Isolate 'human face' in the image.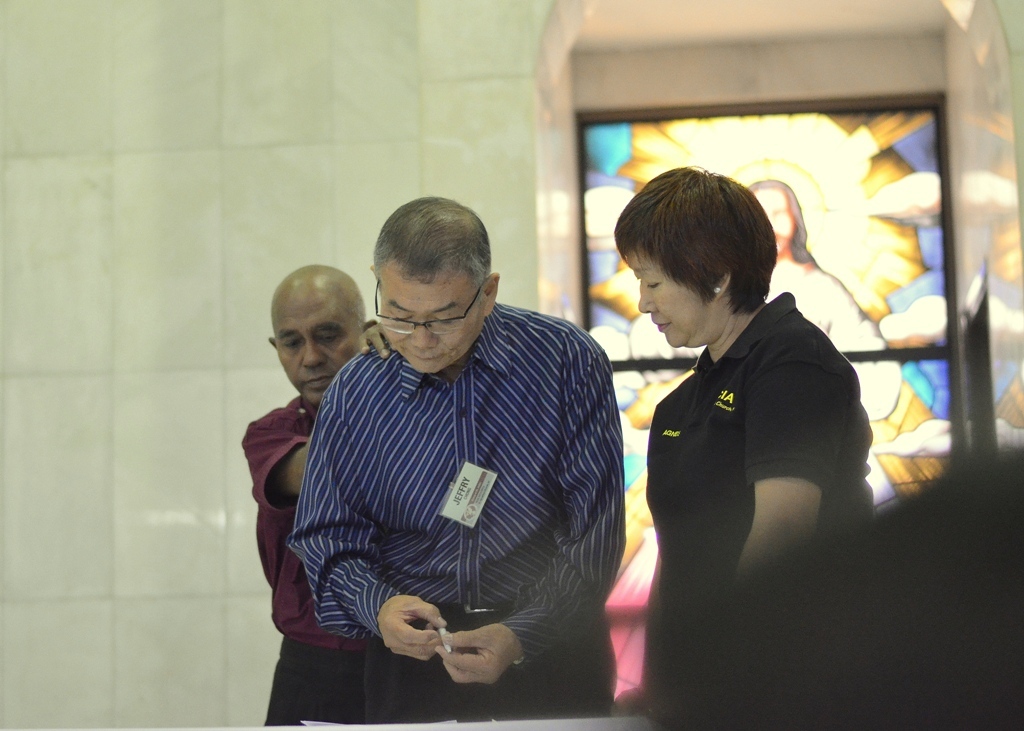
Isolated region: bbox=[375, 271, 480, 373].
